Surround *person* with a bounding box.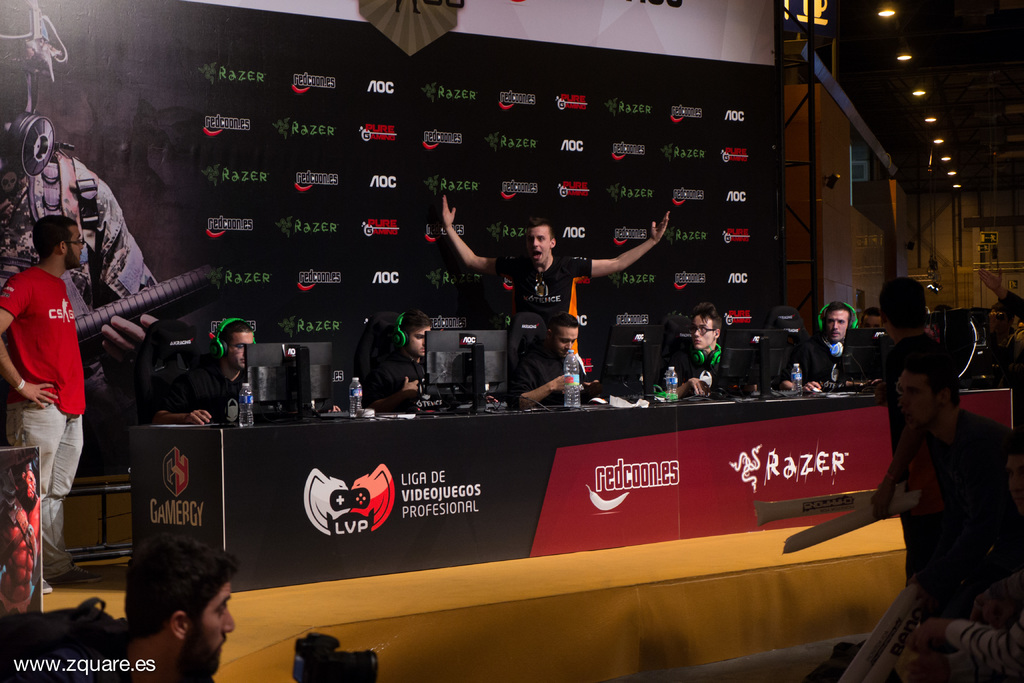
locate(504, 303, 605, 408).
